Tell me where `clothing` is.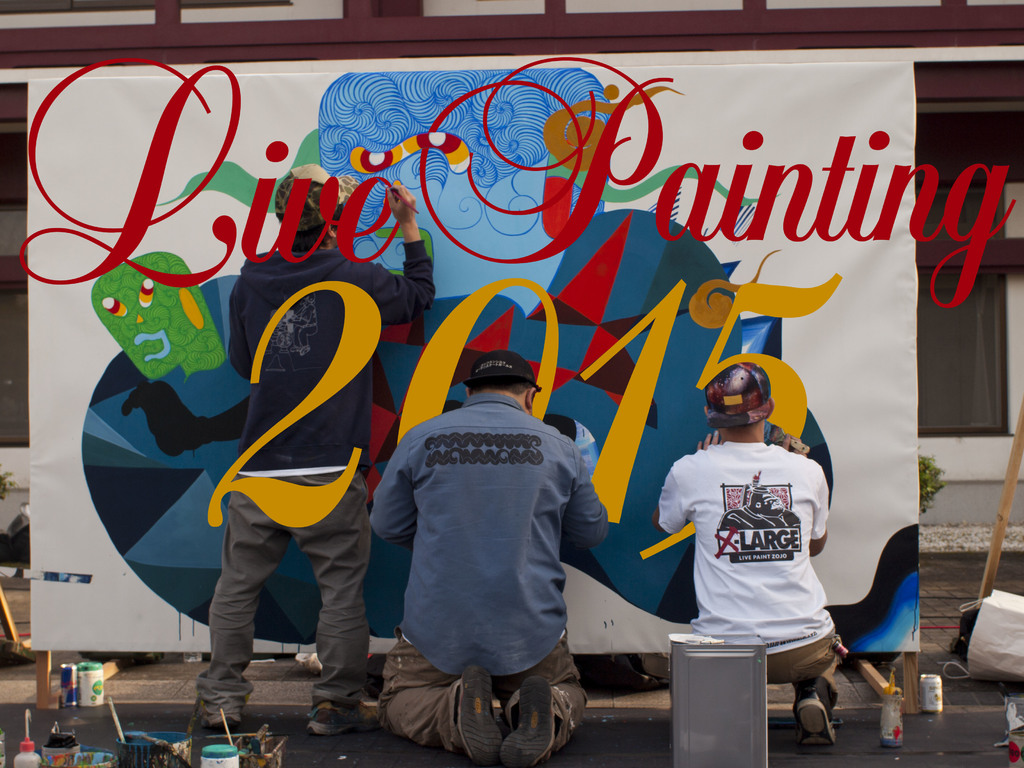
`clothing` is at bbox(201, 243, 435, 717).
